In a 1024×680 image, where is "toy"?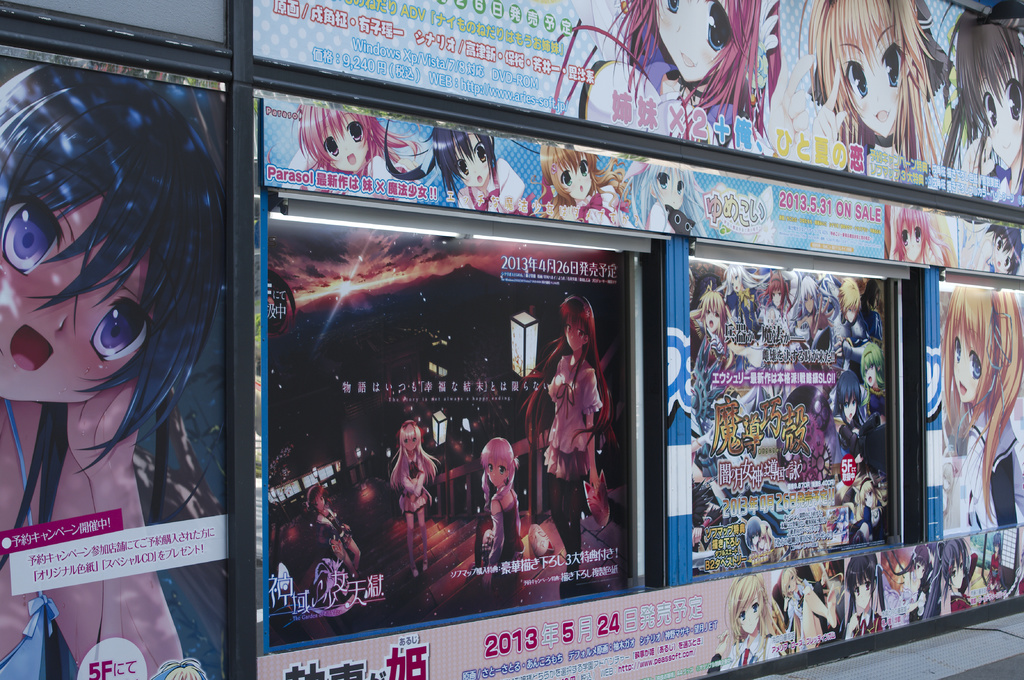
l=384, t=128, r=543, b=217.
